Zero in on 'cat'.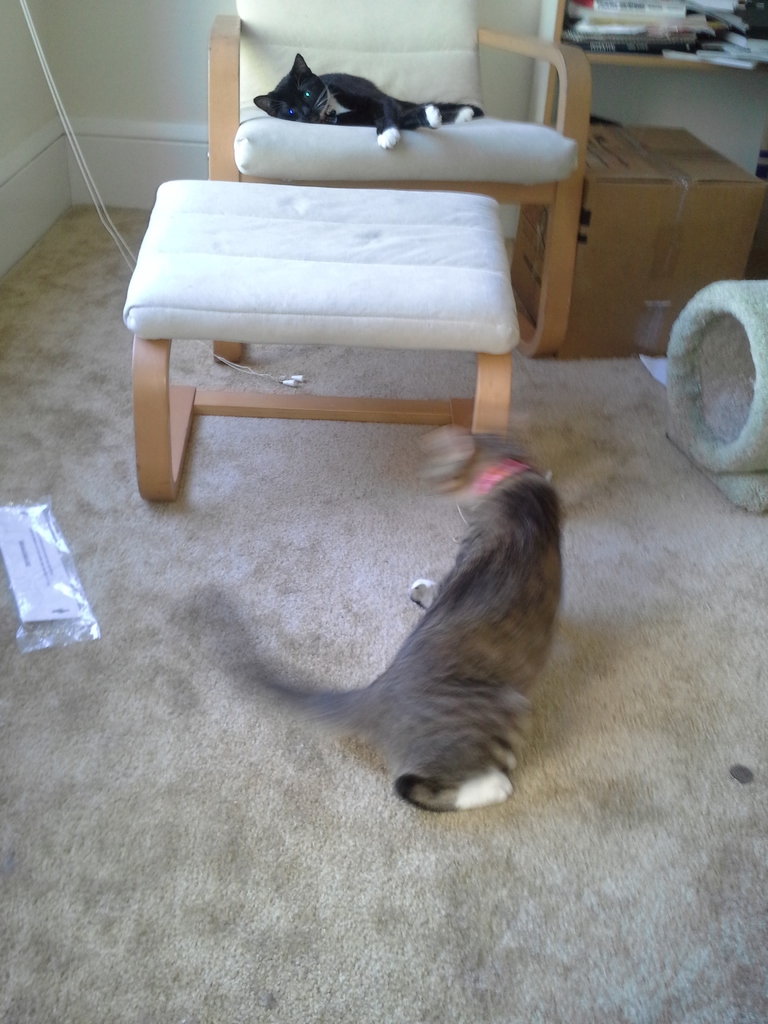
Zeroed in: (250, 53, 484, 154).
